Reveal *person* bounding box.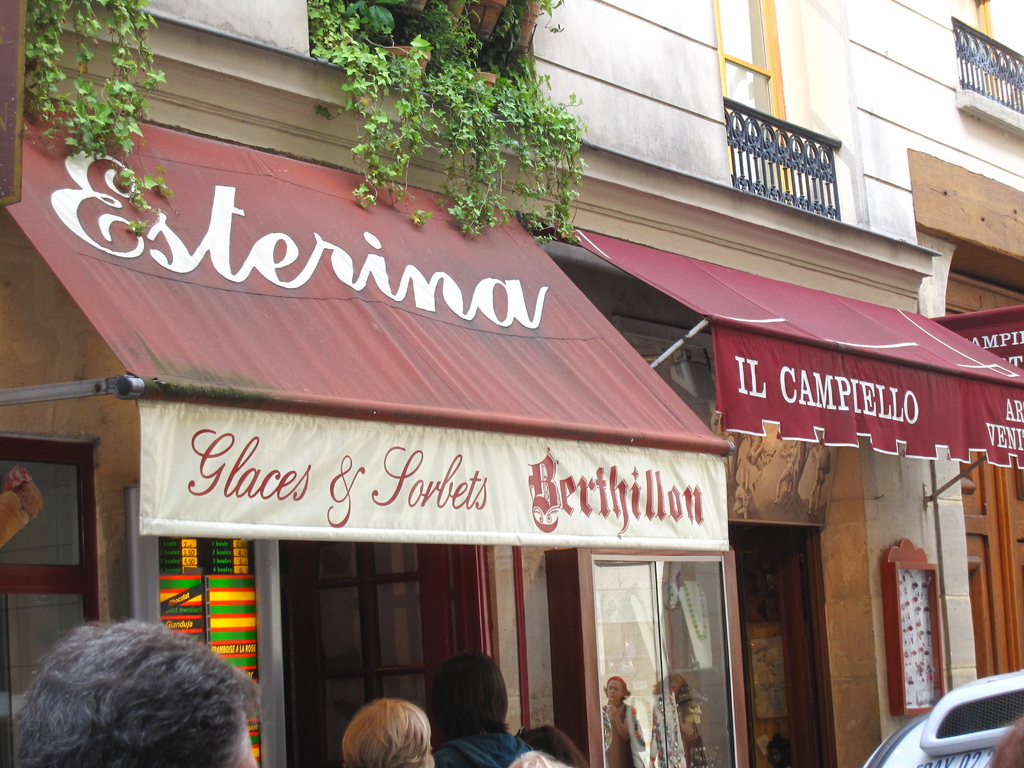
Revealed: (x1=340, y1=696, x2=436, y2=767).
